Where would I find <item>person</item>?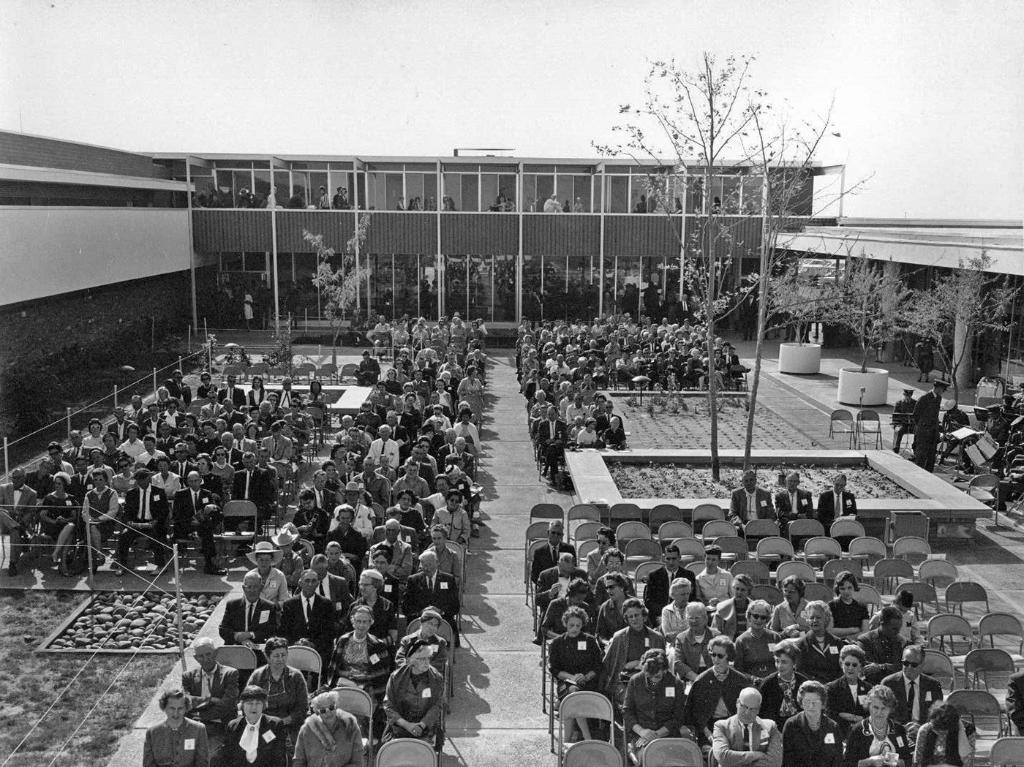
At BBox(908, 382, 949, 475).
